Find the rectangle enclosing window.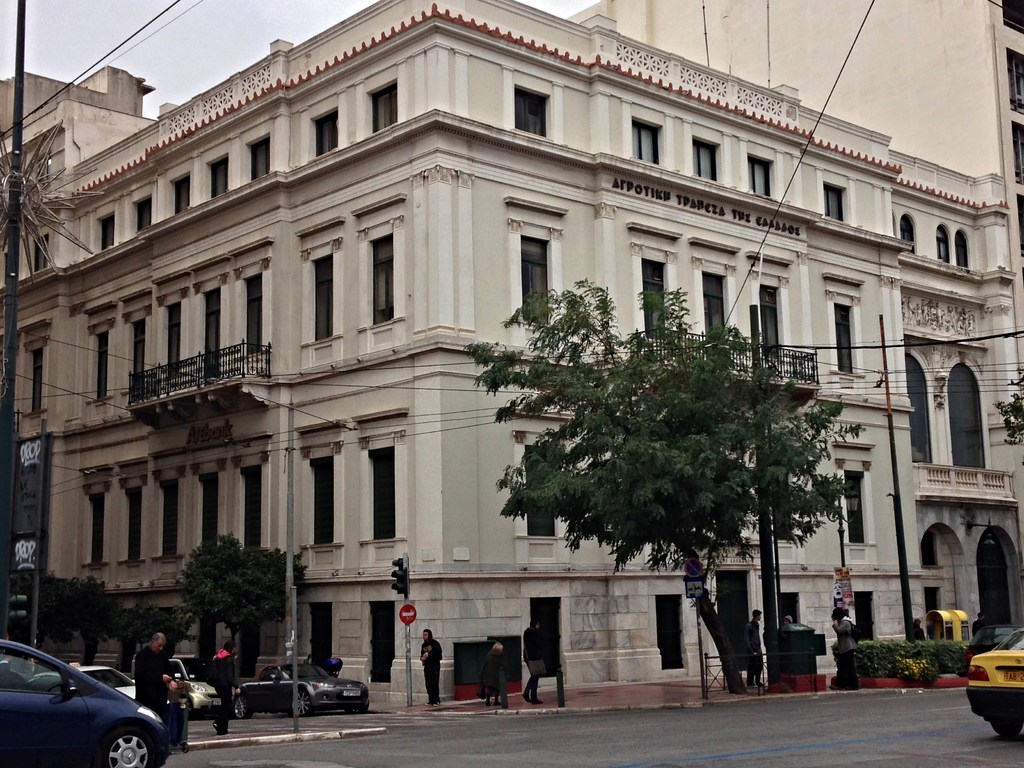
[91,328,107,396].
